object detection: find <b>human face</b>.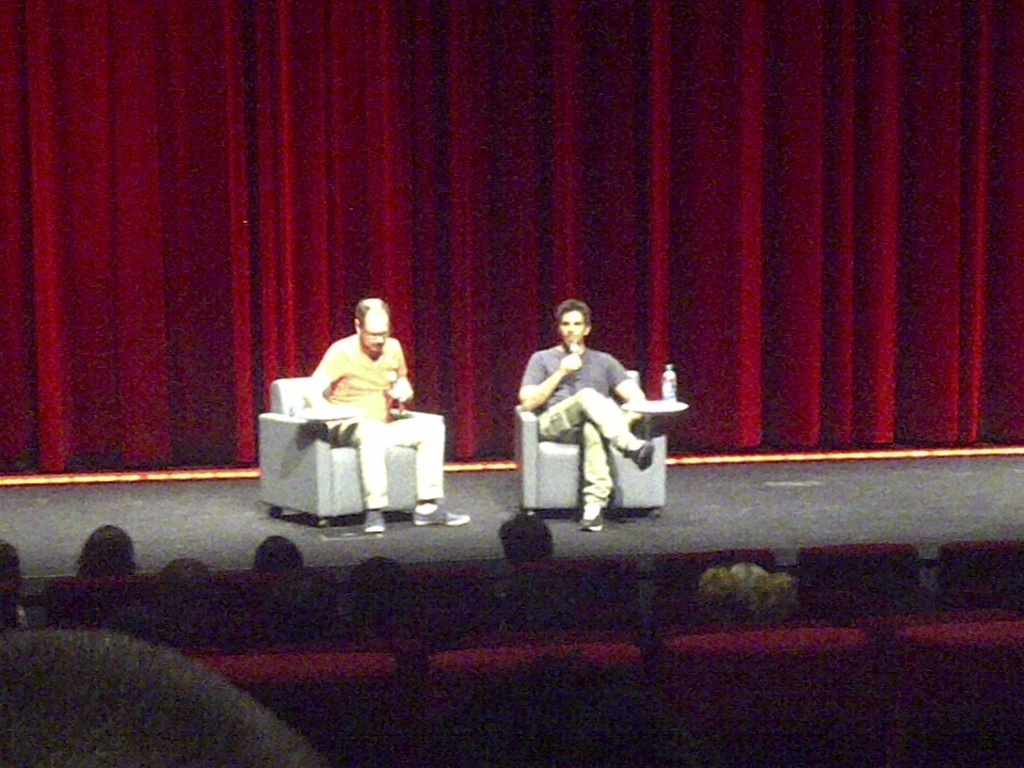
[left=358, top=308, right=386, bottom=354].
